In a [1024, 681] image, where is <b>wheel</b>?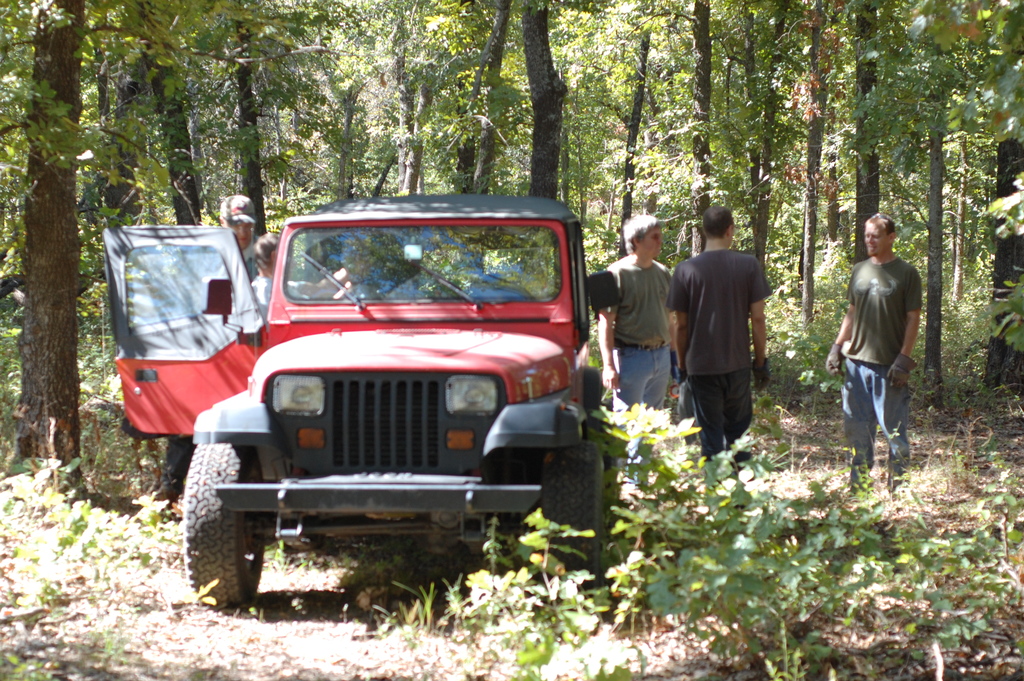
(543, 447, 604, 589).
